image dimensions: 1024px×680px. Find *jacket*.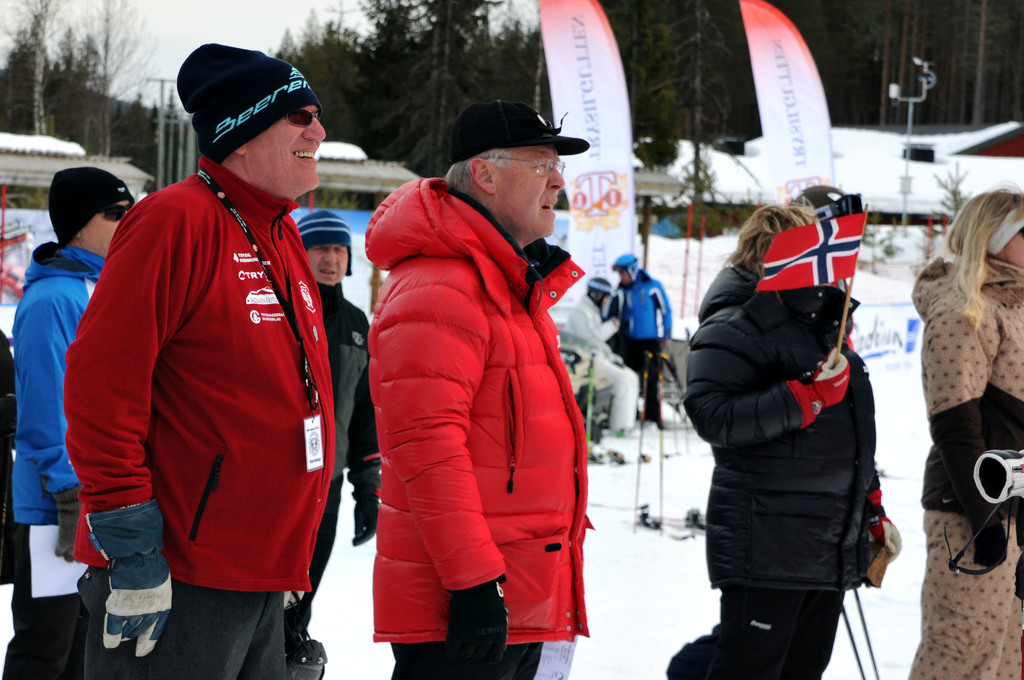
locate(317, 285, 369, 485).
